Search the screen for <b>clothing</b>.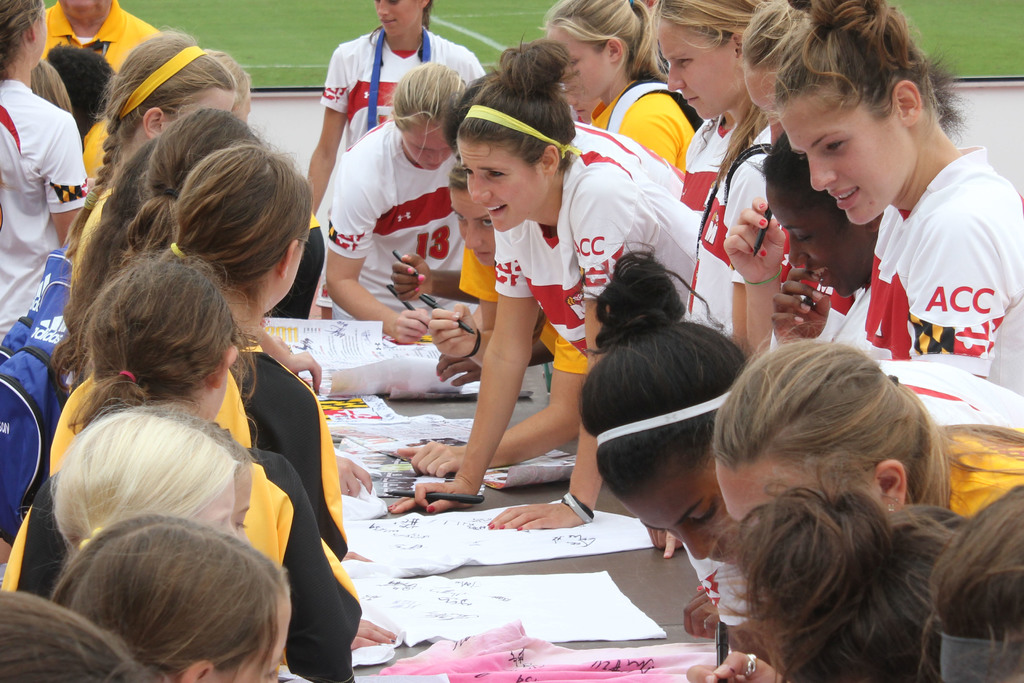
Found at (x1=861, y1=142, x2=1023, y2=385).
